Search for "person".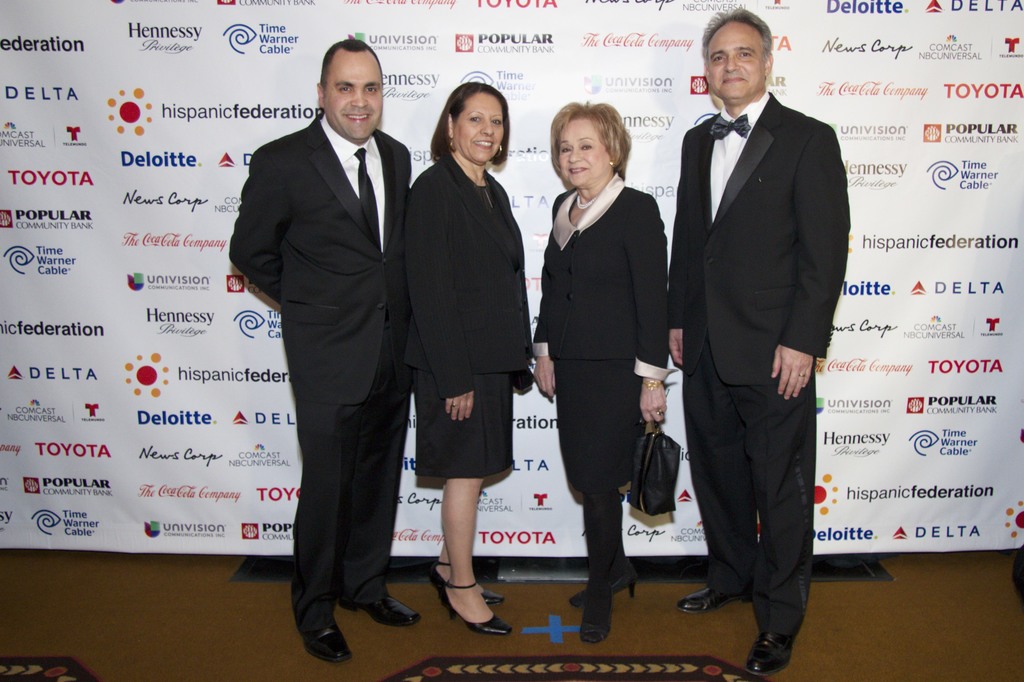
Found at (228, 37, 412, 669).
